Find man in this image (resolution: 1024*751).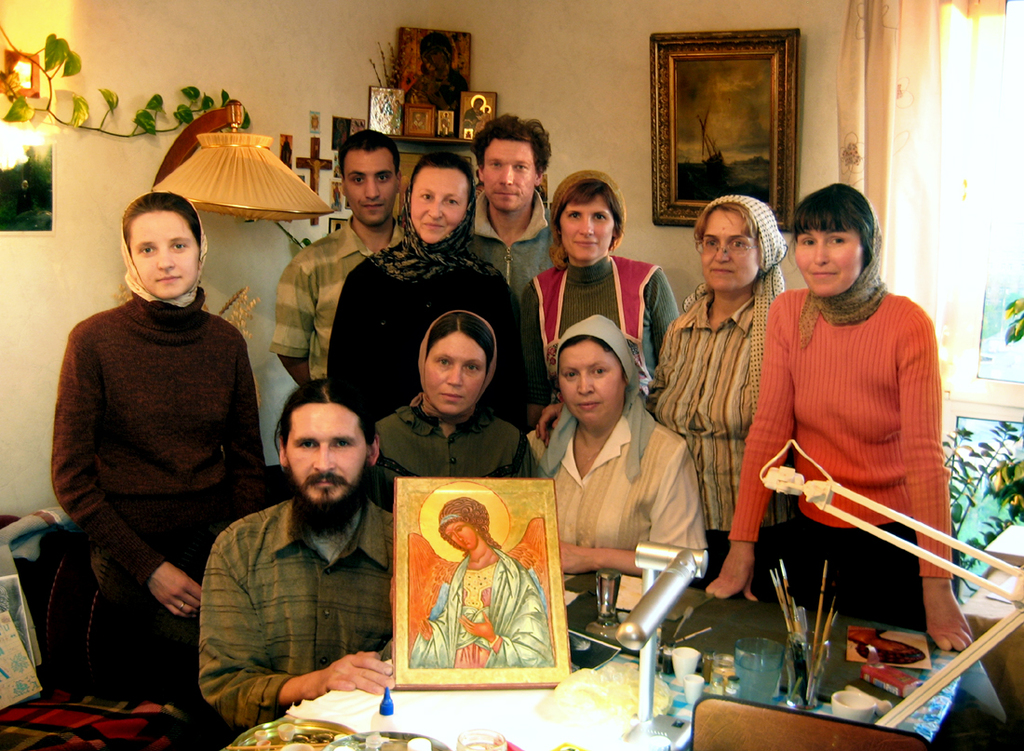
[left=260, top=114, right=421, bottom=401].
